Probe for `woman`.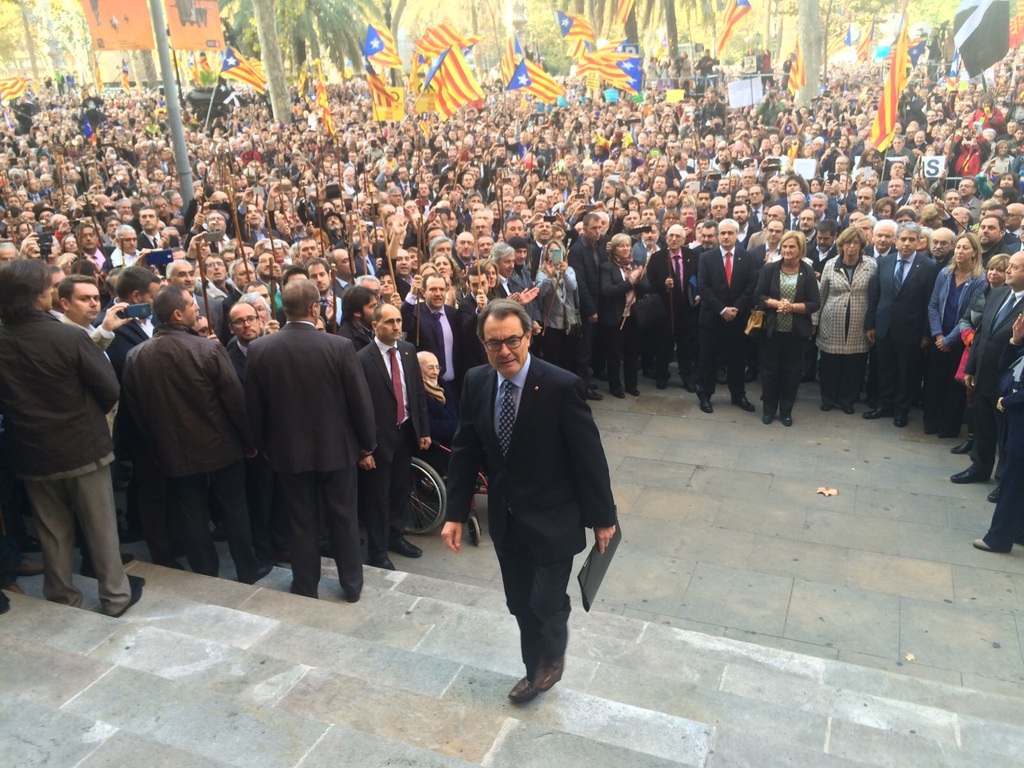
Probe result: <bbox>58, 234, 91, 261</bbox>.
